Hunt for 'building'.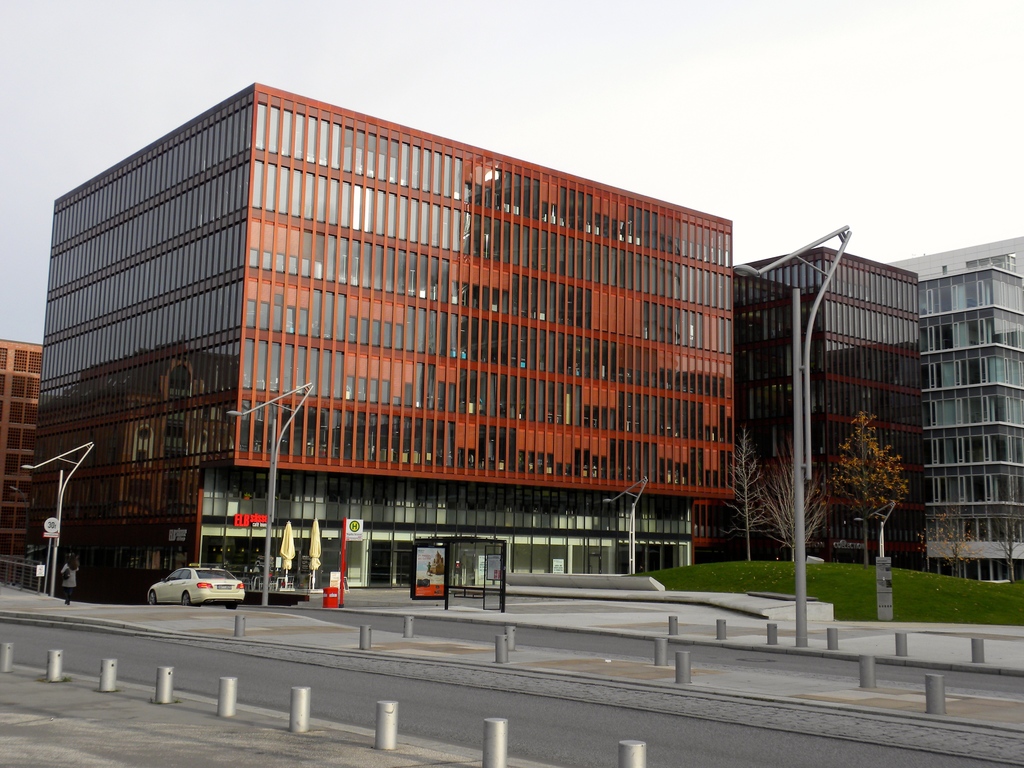
Hunted down at bbox=(695, 247, 927, 569).
